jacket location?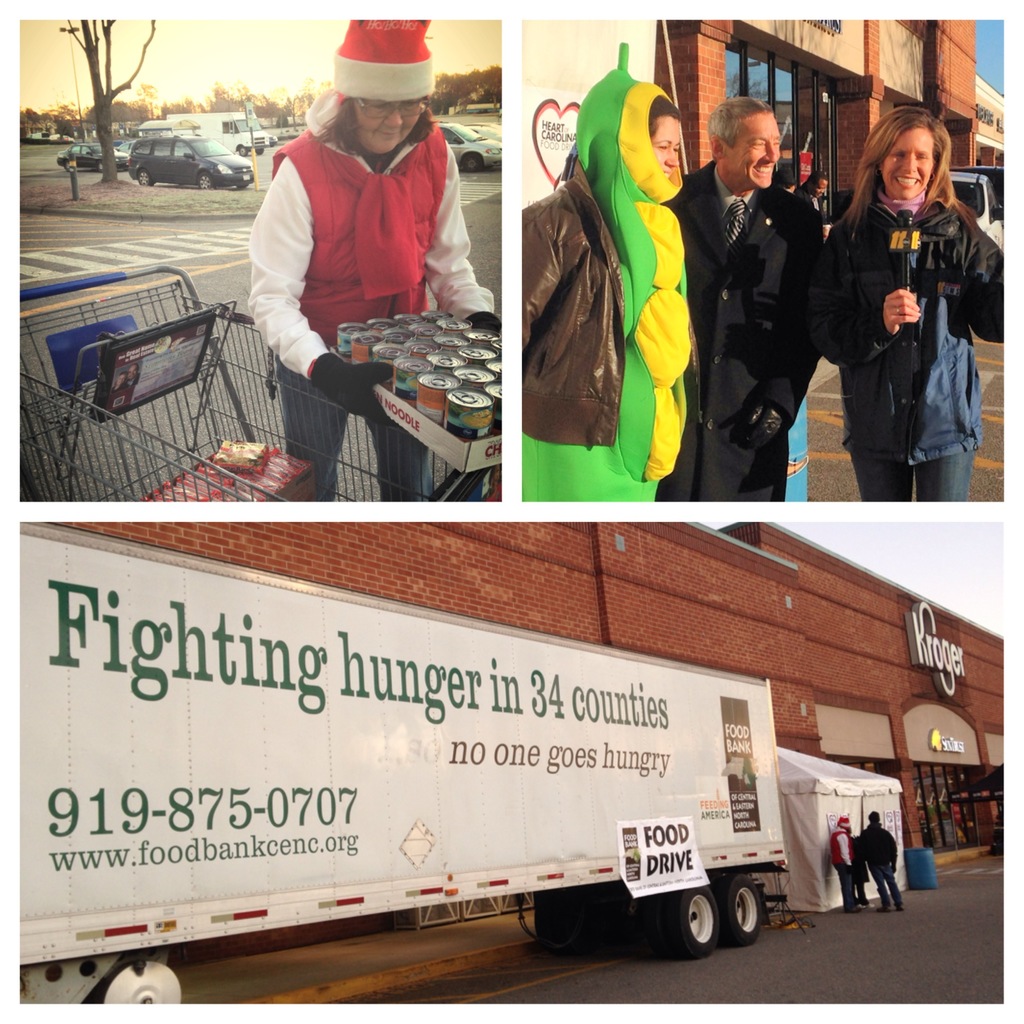
pyautogui.locateOnScreen(812, 195, 1014, 467)
